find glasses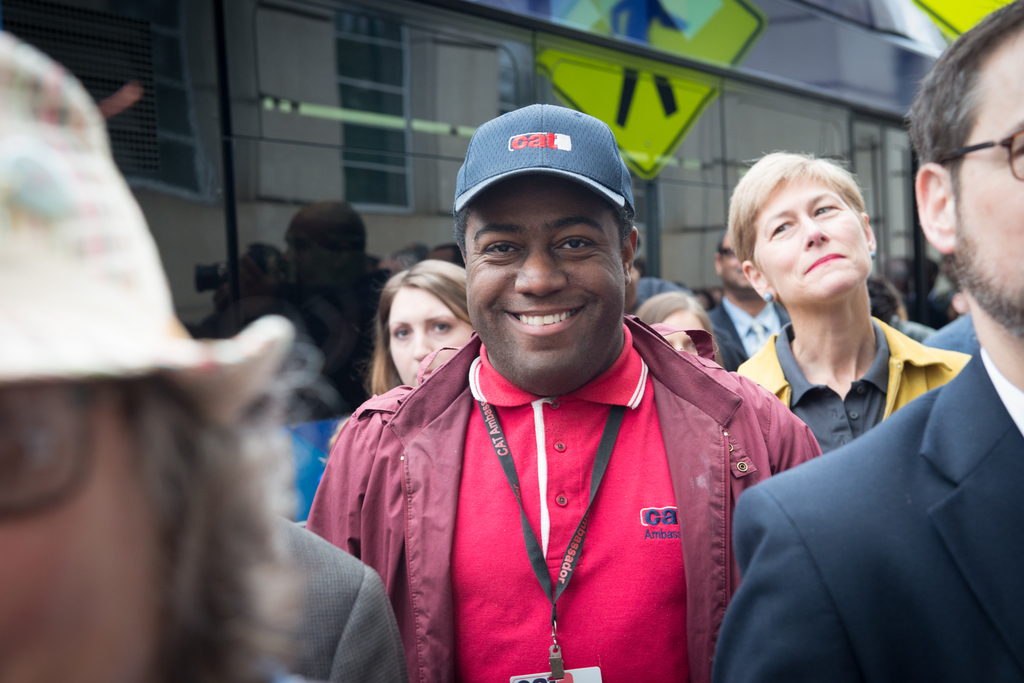
[x1=940, y1=124, x2=1023, y2=182]
